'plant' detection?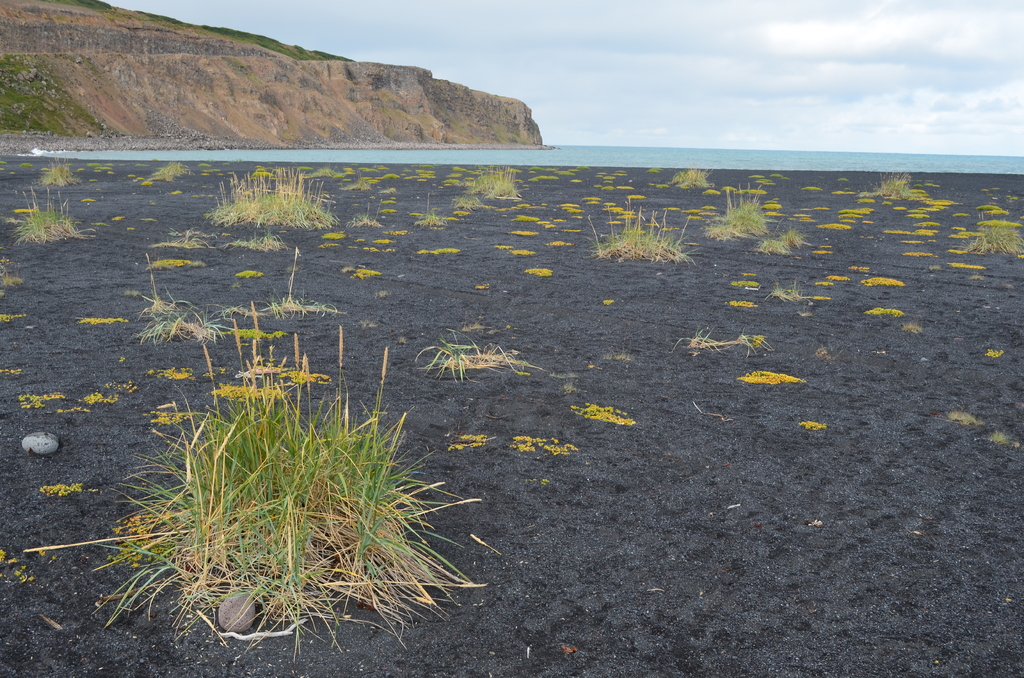
rect(515, 215, 536, 222)
